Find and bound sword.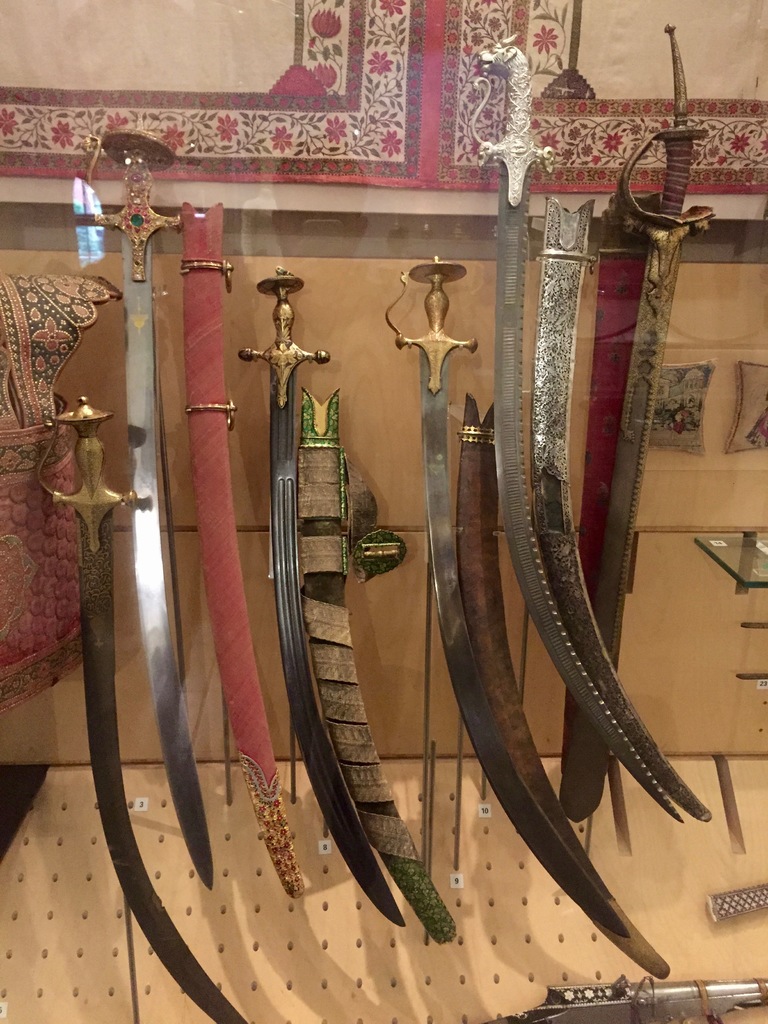
Bound: (x1=236, y1=268, x2=406, y2=925).
